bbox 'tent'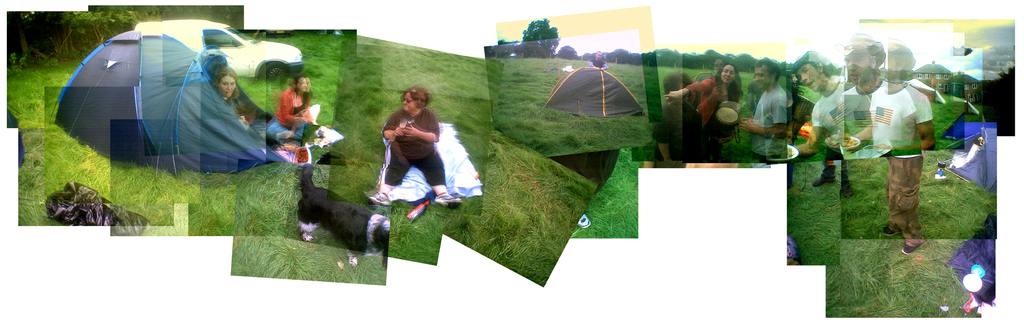
crop(50, 18, 313, 180)
